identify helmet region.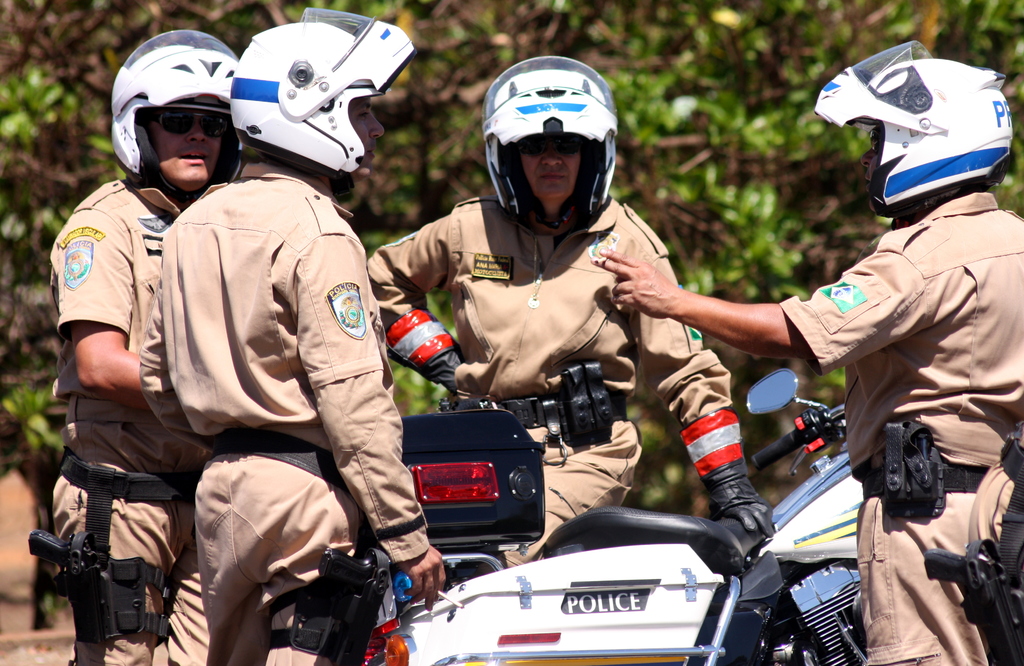
Region: bbox=[112, 26, 238, 178].
